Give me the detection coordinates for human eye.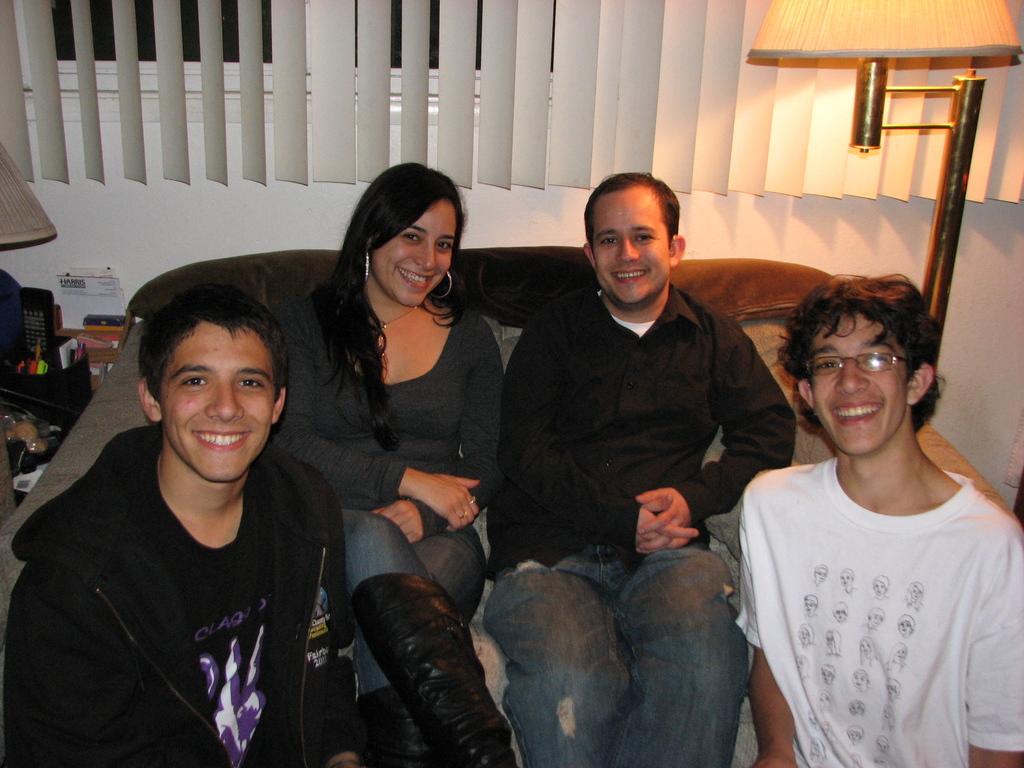
{"x1": 863, "y1": 348, "x2": 892, "y2": 369}.
